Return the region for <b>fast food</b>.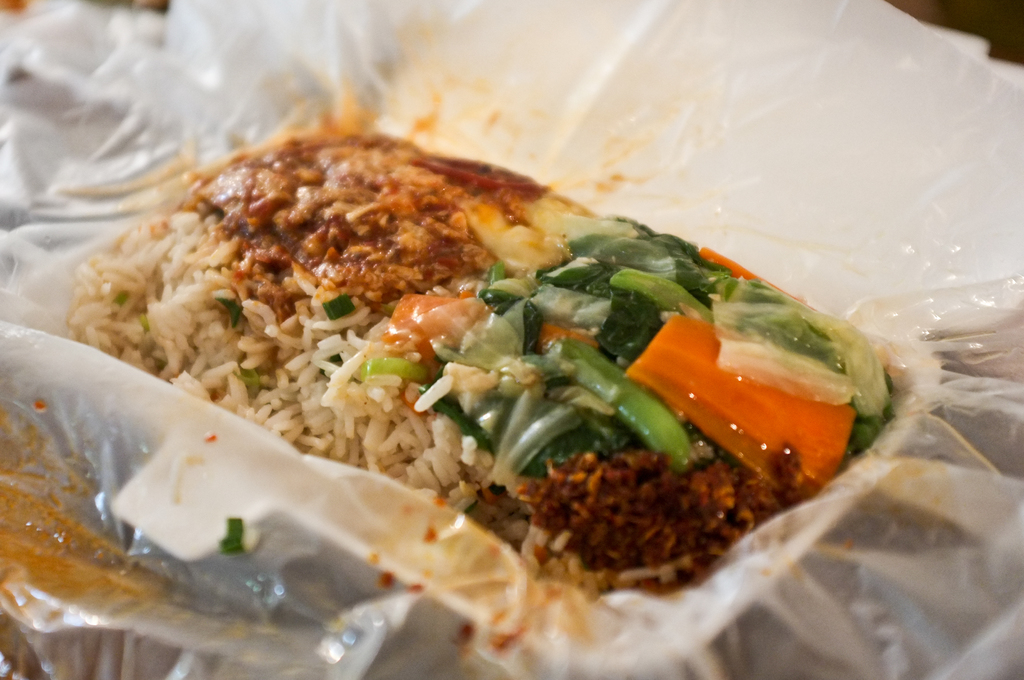
bbox=[12, 106, 957, 626].
